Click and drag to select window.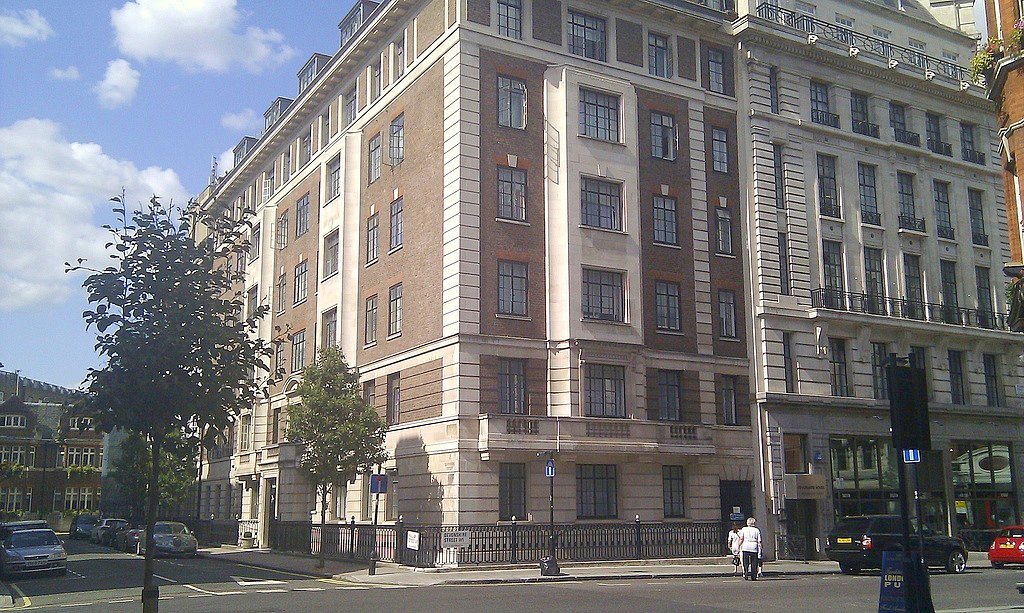
Selection: <box>489,58,535,139</box>.
